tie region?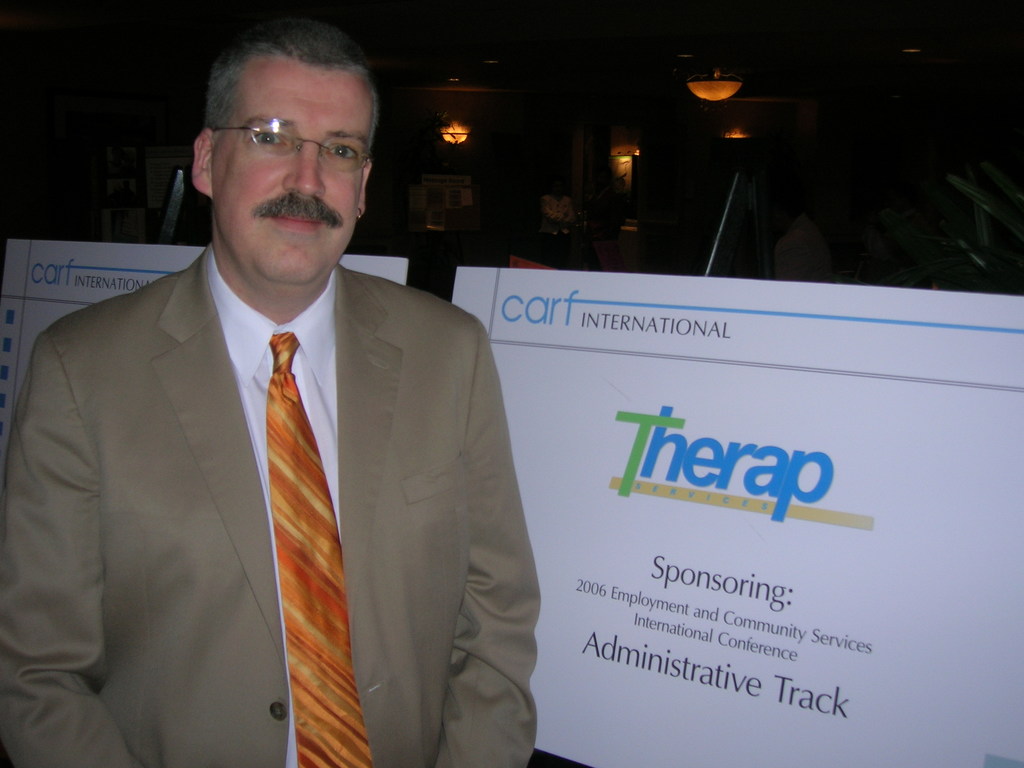
bbox=[266, 330, 374, 767]
